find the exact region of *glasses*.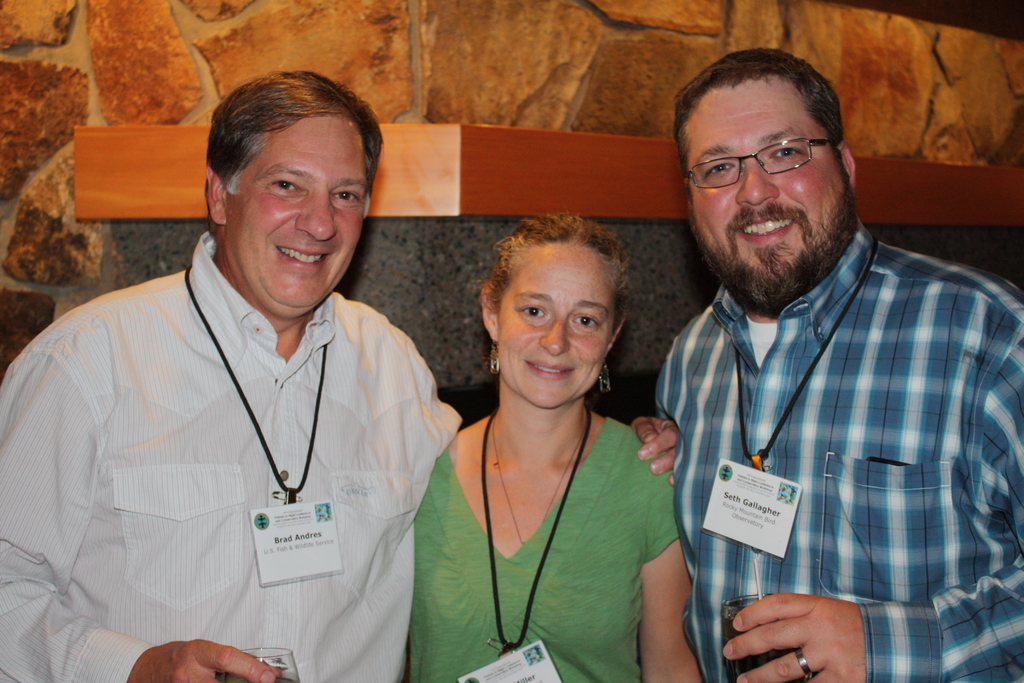
Exact region: (left=691, top=127, right=847, bottom=181).
